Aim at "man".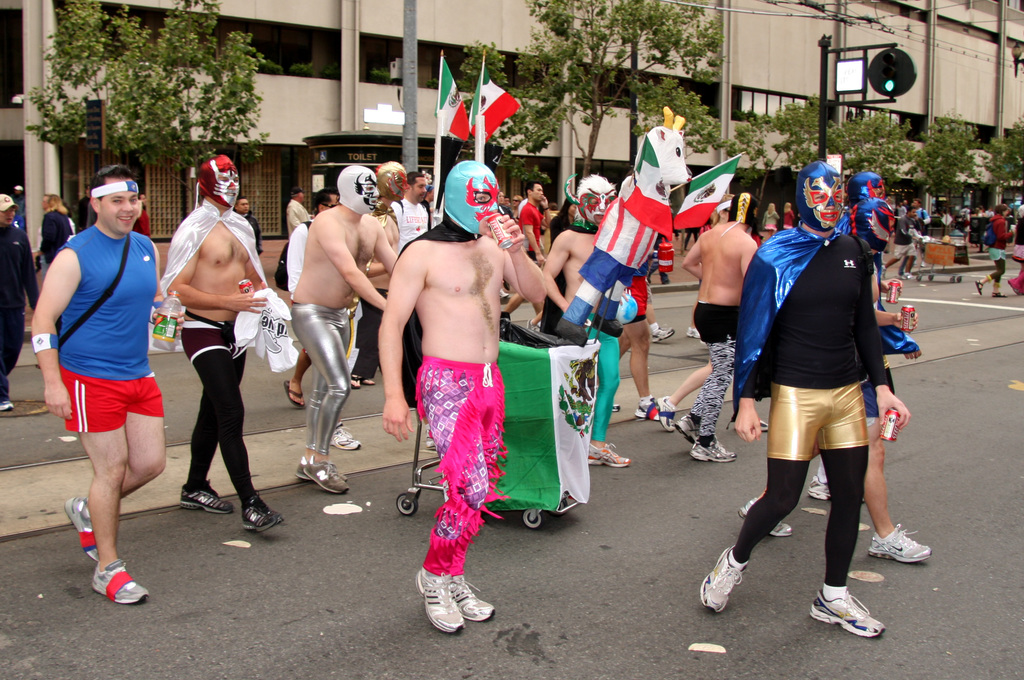
Aimed at BBox(392, 169, 429, 245).
